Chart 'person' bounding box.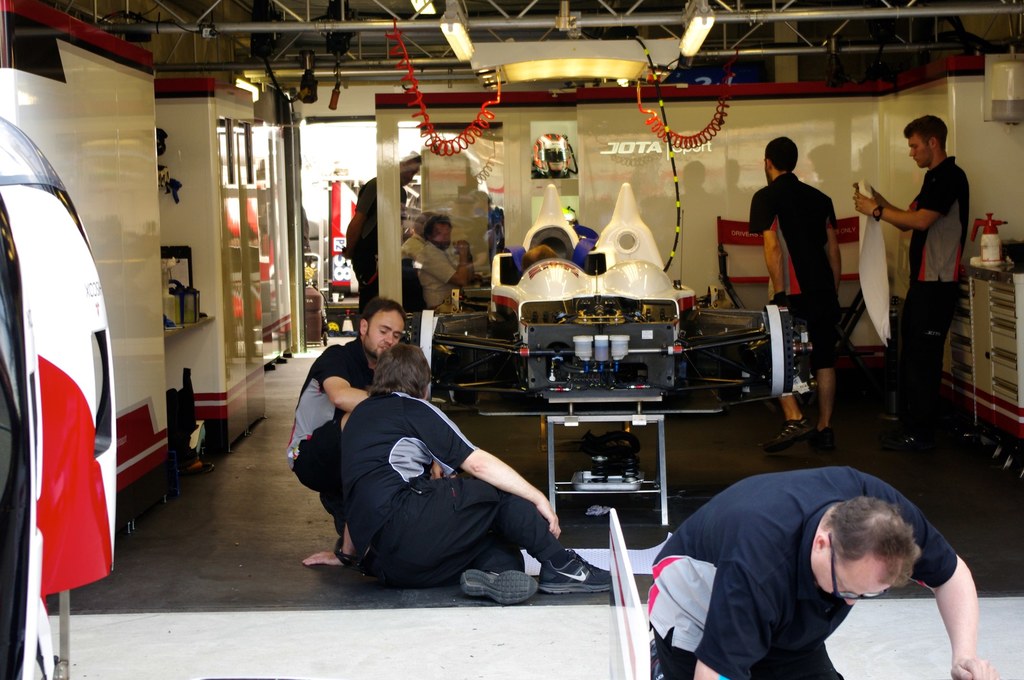
Charted: 751 137 847 462.
